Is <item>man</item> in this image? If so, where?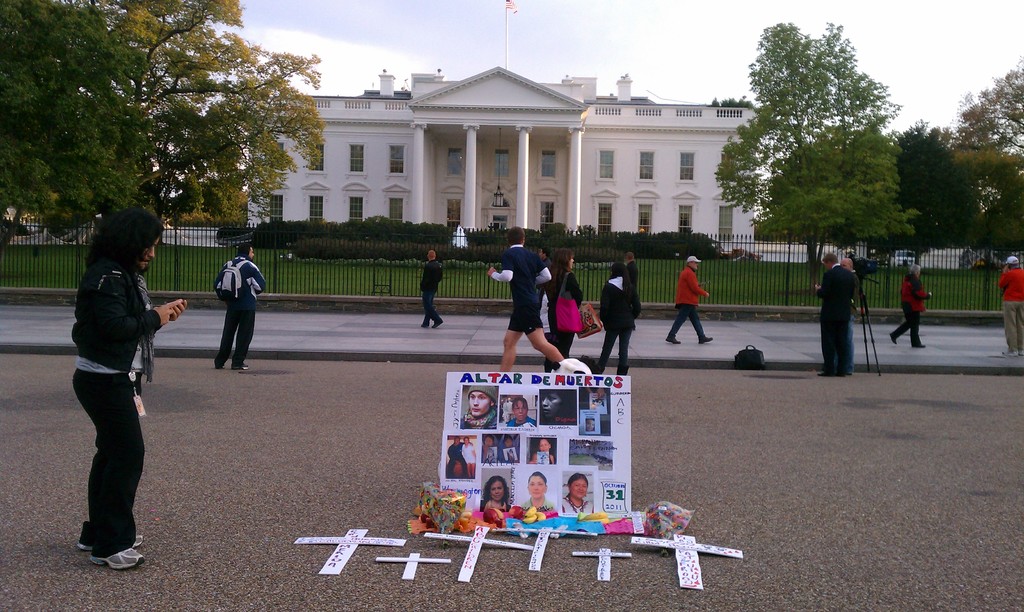
Yes, at select_region(877, 257, 945, 351).
